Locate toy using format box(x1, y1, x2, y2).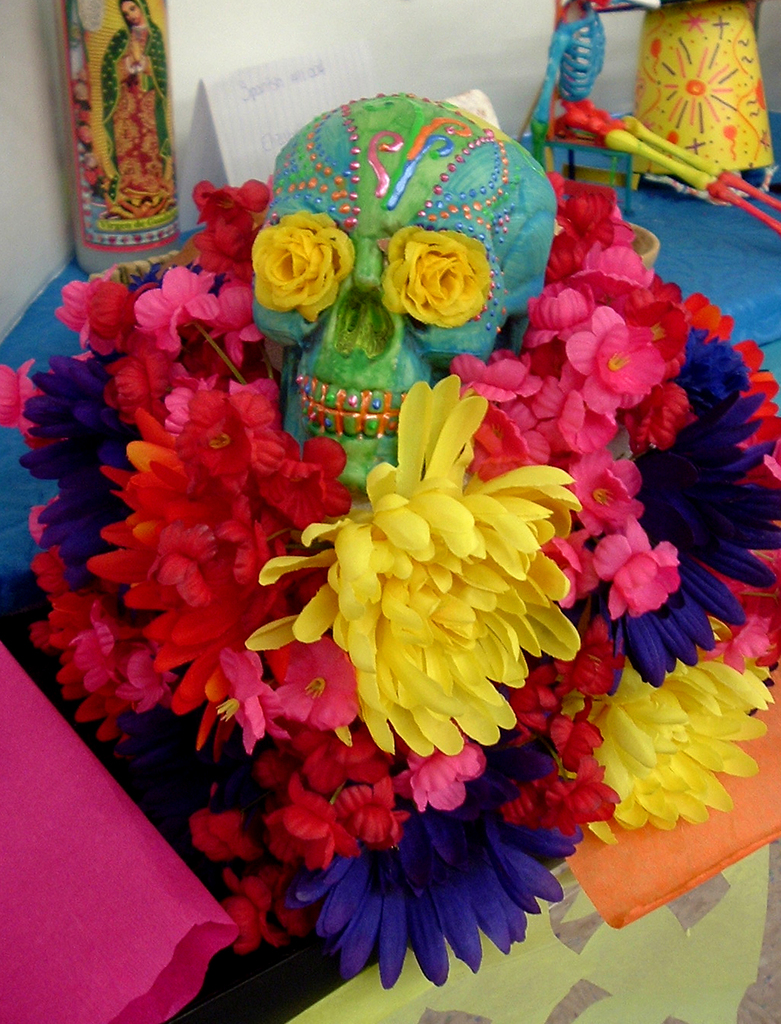
box(513, 0, 780, 234).
